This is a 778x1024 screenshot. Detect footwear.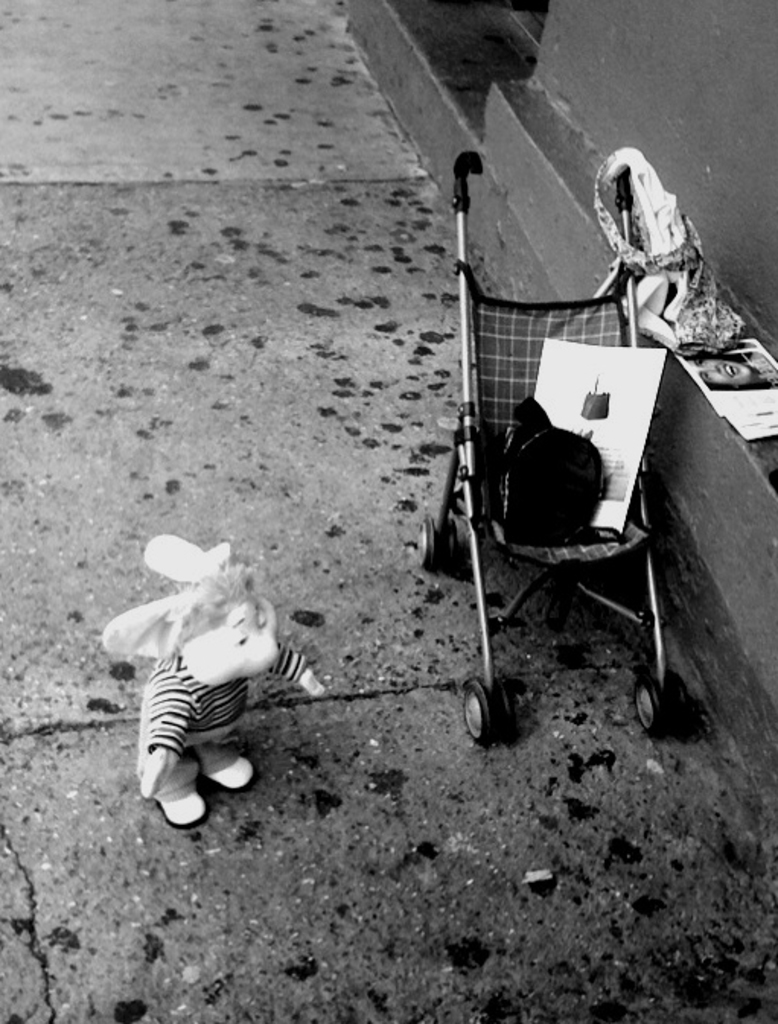
<region>160, 787, 204, 822</region>.
